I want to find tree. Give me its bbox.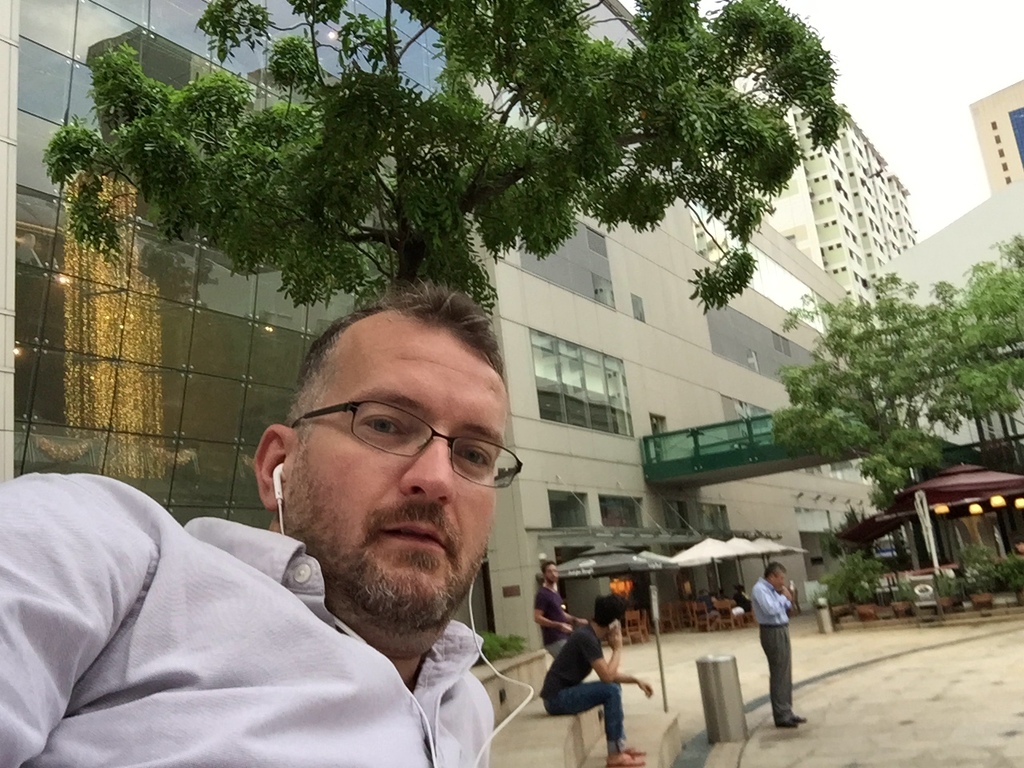
select_region(766, 230, 1023, 582).
